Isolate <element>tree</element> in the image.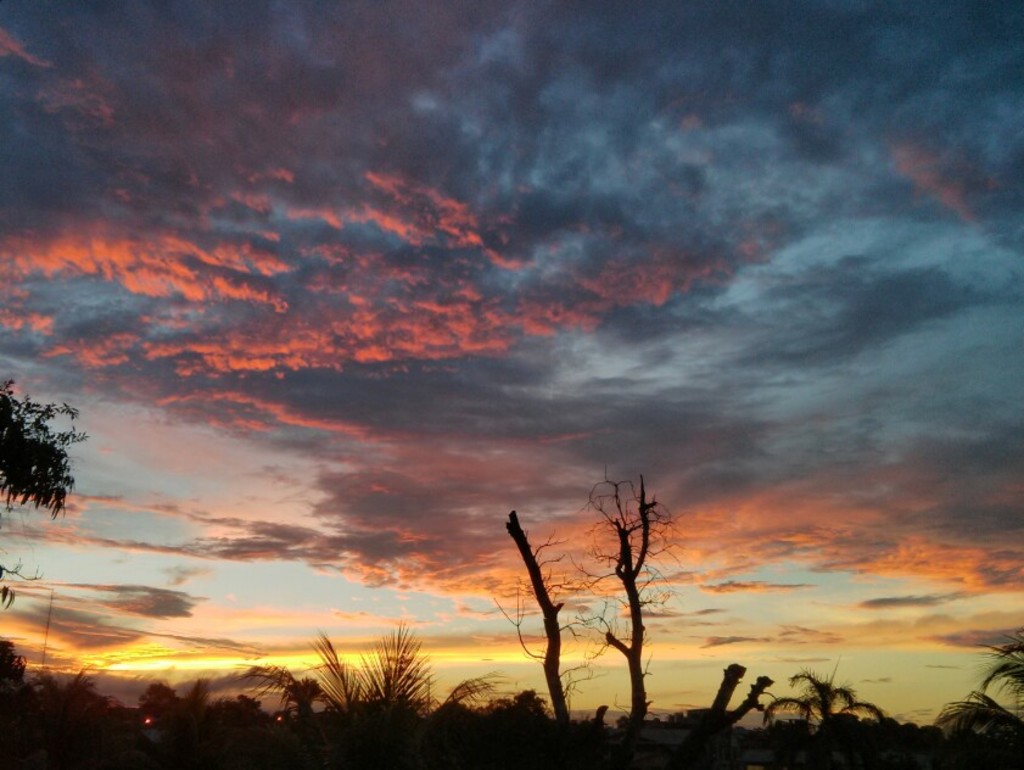
Isolated region: 933/621/1023/757.
